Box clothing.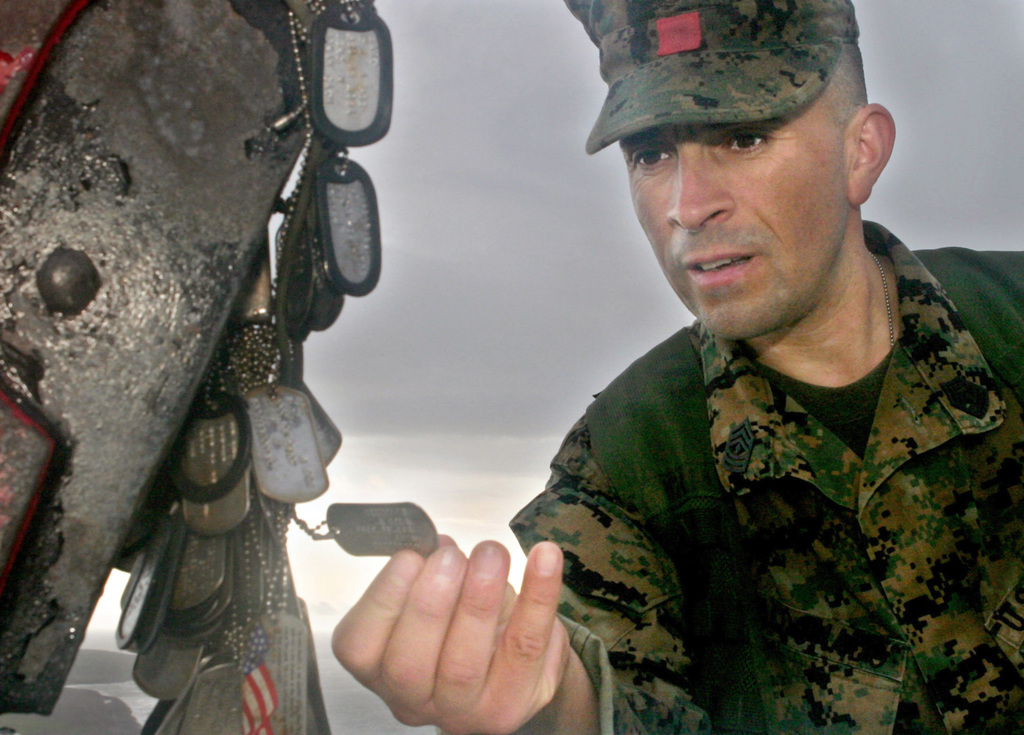
[513,211,1023,734].
